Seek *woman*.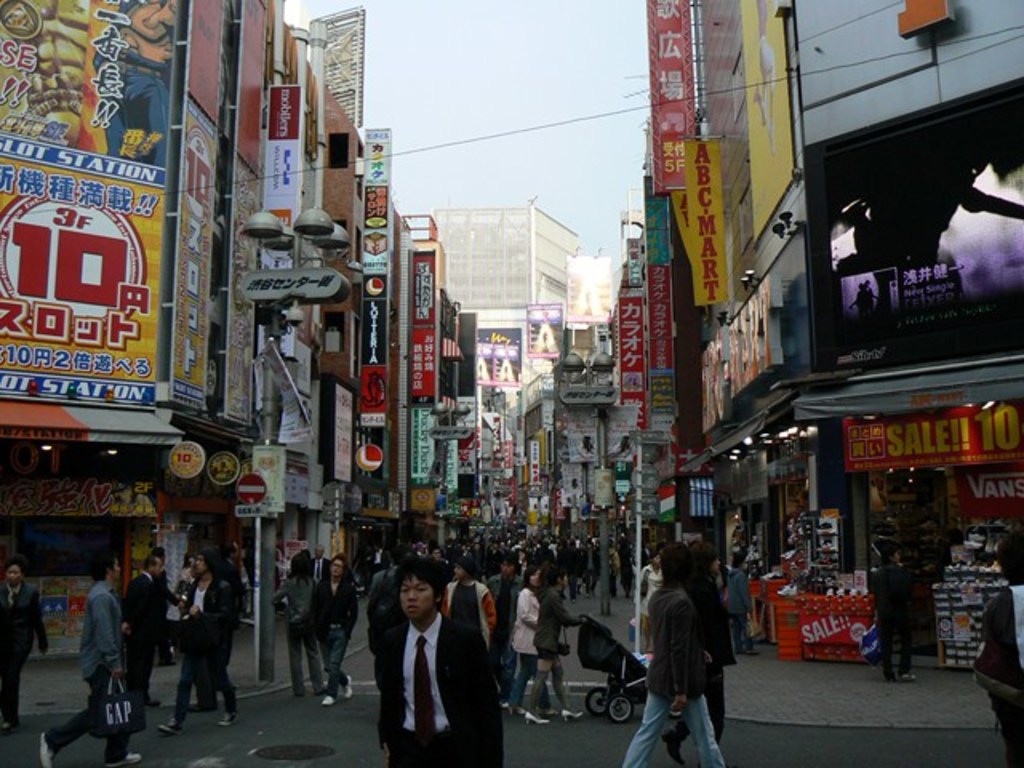
509, 566, 557, 718.
